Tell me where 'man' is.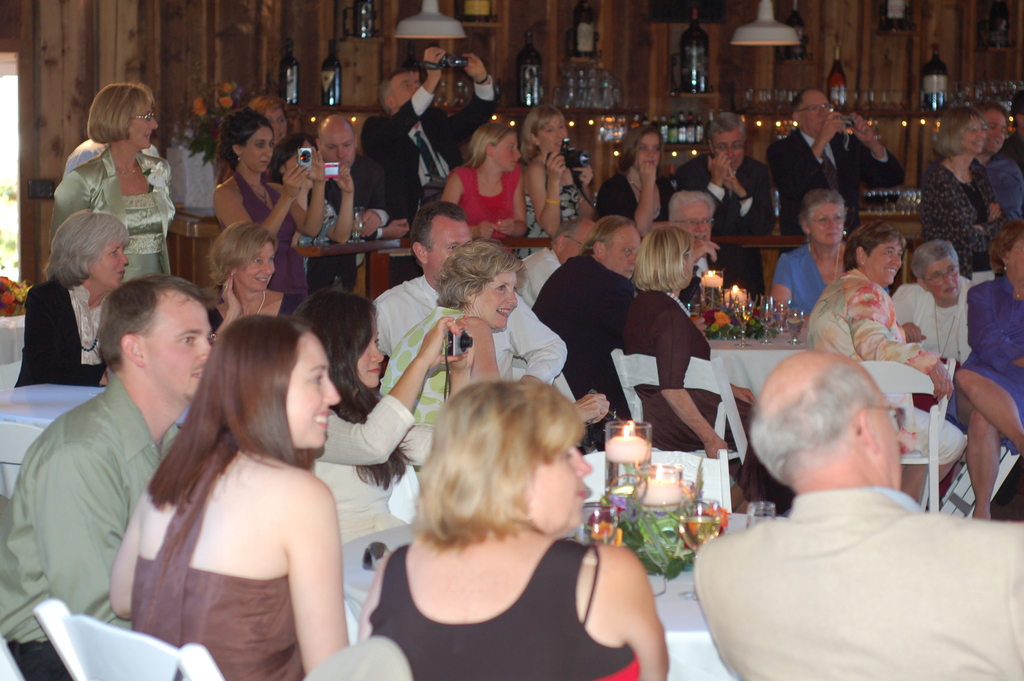
'man' is at detection(891, 247, 979, 379).
